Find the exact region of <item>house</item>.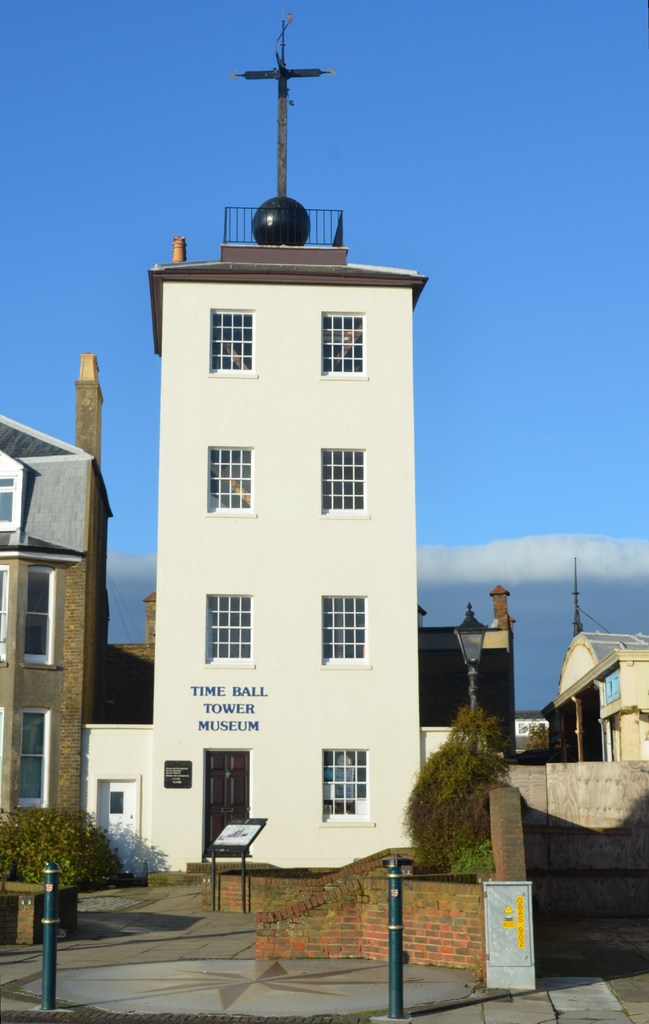
Exact region: box(75, 722, 138, 876).
